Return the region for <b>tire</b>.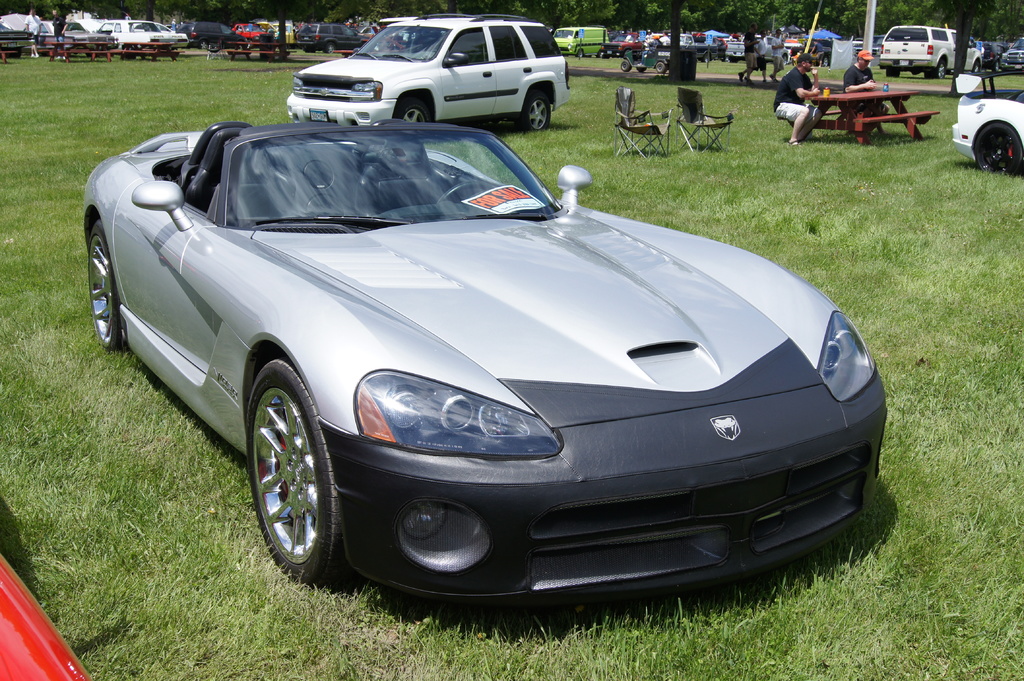
l=975, t=124, r=1020, b=173.
